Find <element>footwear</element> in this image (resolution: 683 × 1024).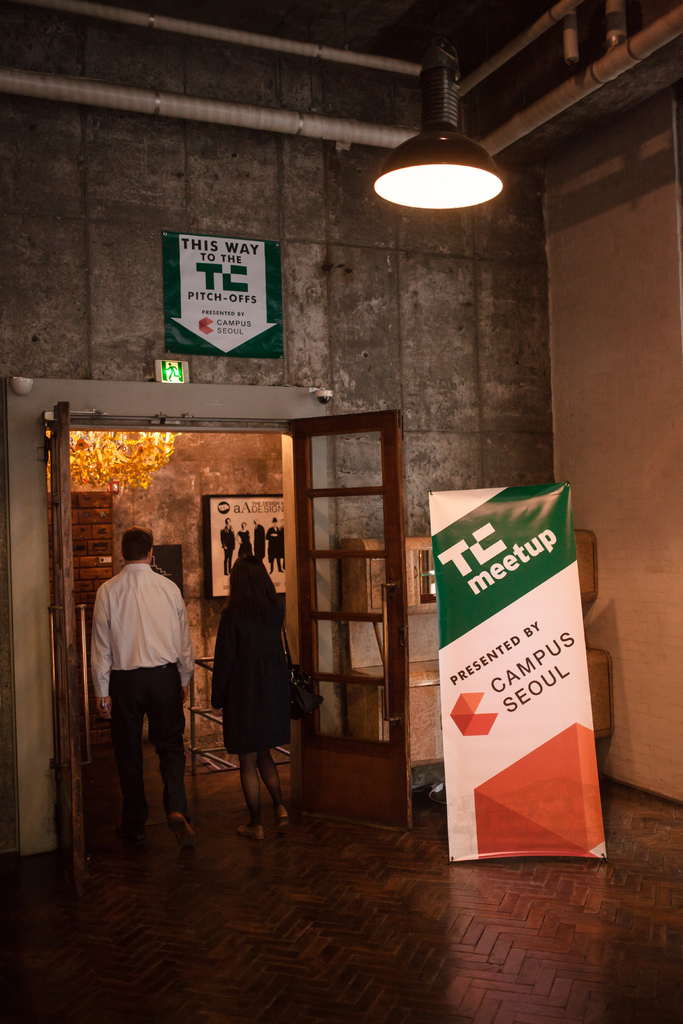
[236,815,282,861].
